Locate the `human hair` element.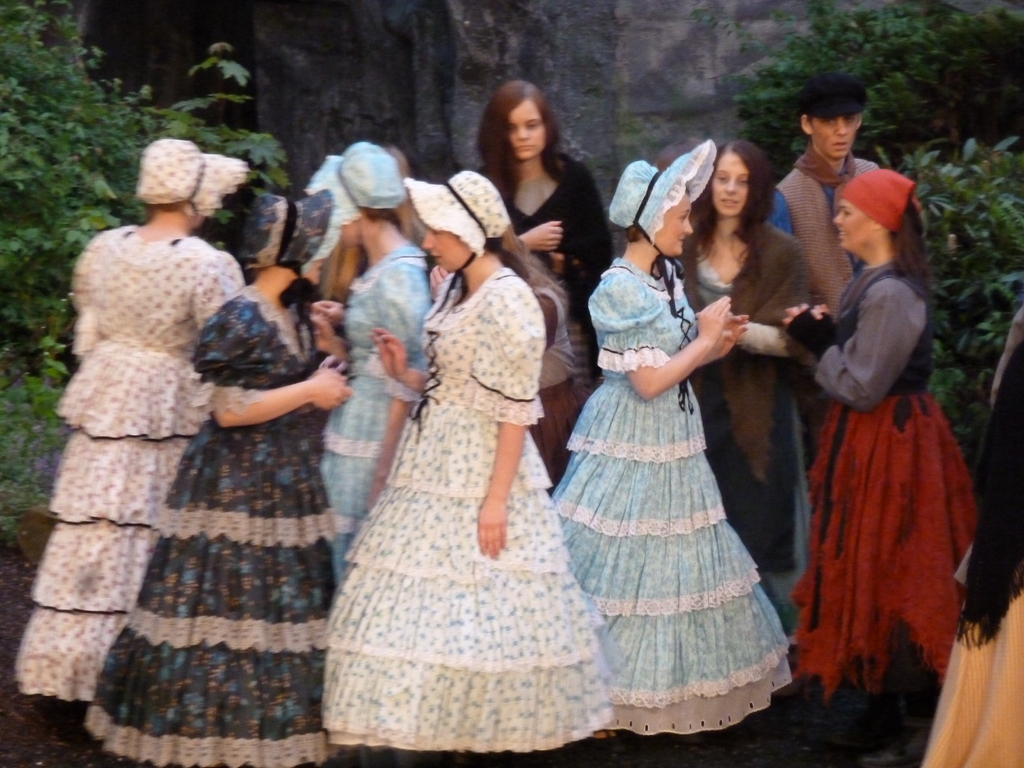
Element bbox: bbox=[475, 78, 570, 176].
